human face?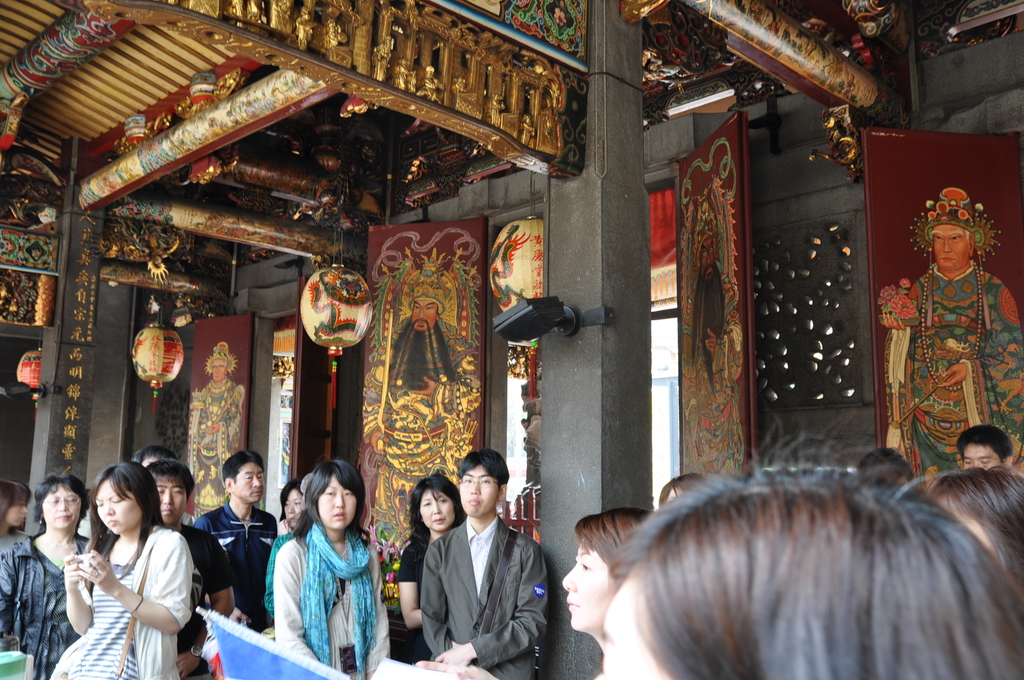
pyautogui.locateOnScreen(90, 480, 142, 530)
